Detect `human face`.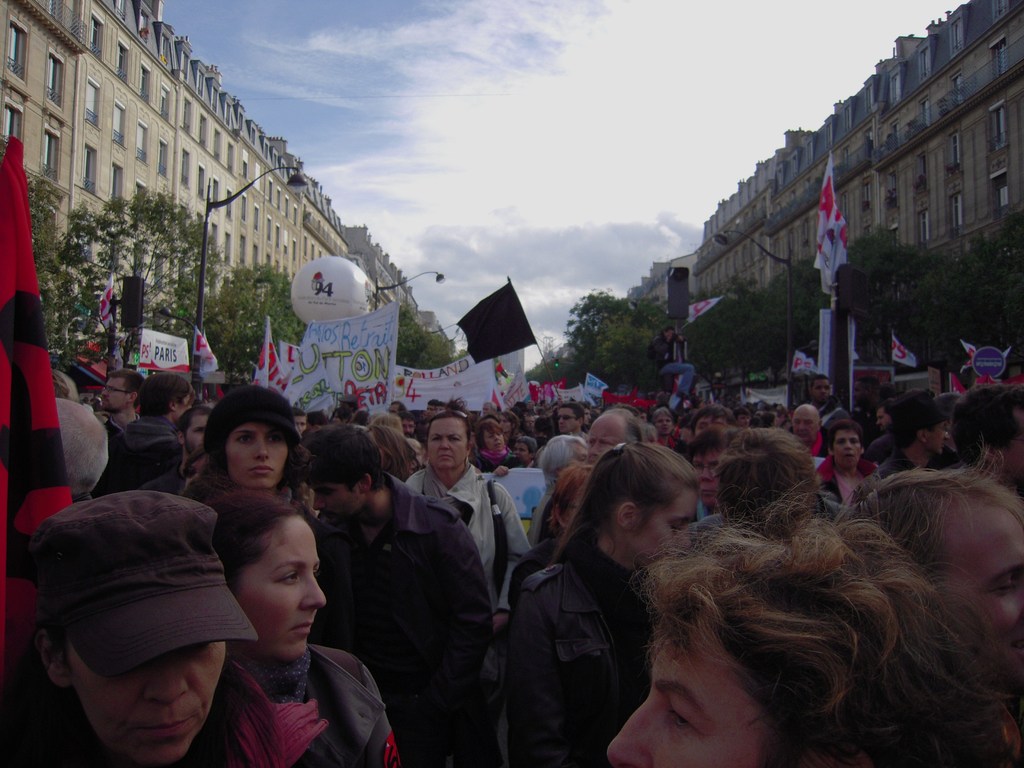
Detected at [left=333, top=413, right=343, bottom=427].
